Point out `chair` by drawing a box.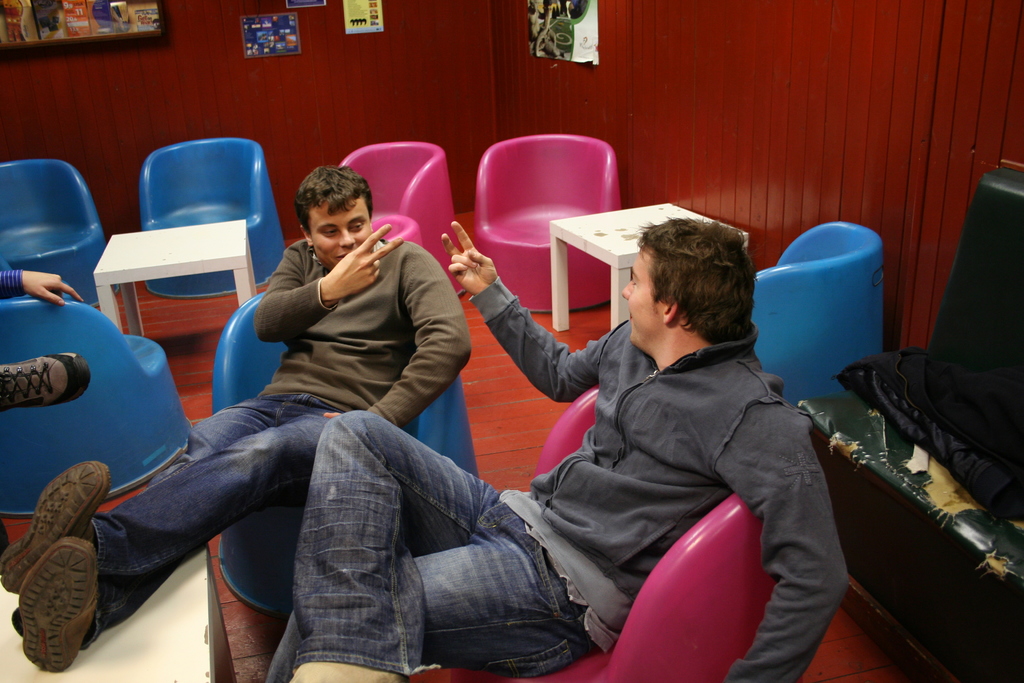
751,216,881,407.
